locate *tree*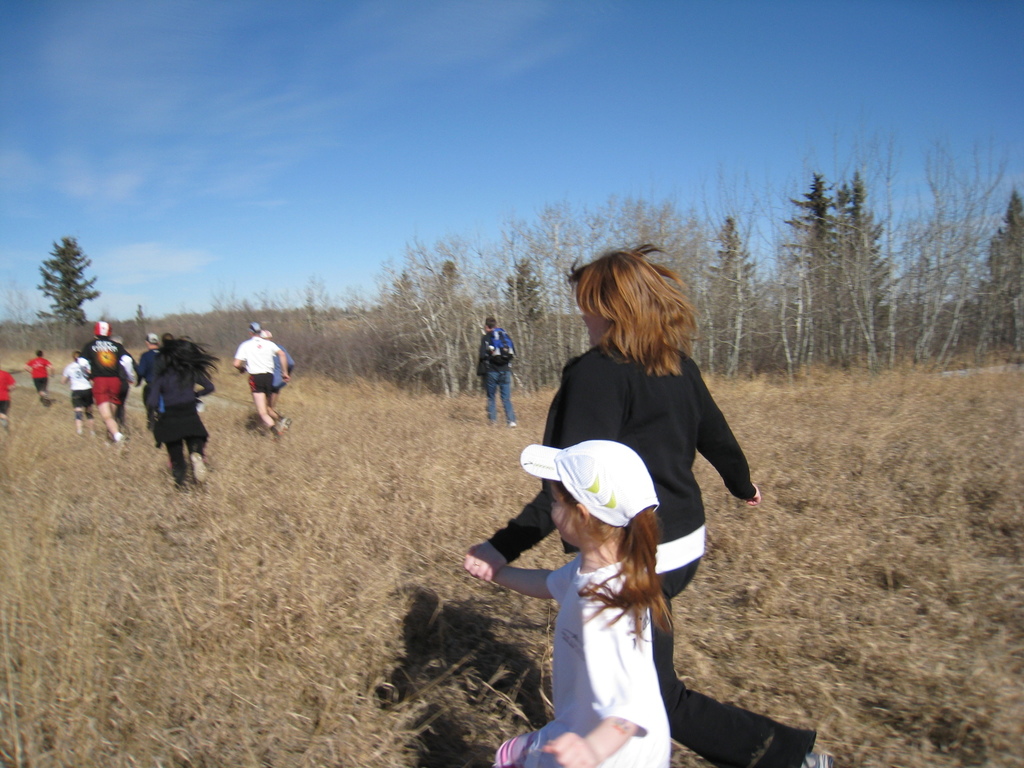
x1=449 y1=269 x2=525 y2=397
